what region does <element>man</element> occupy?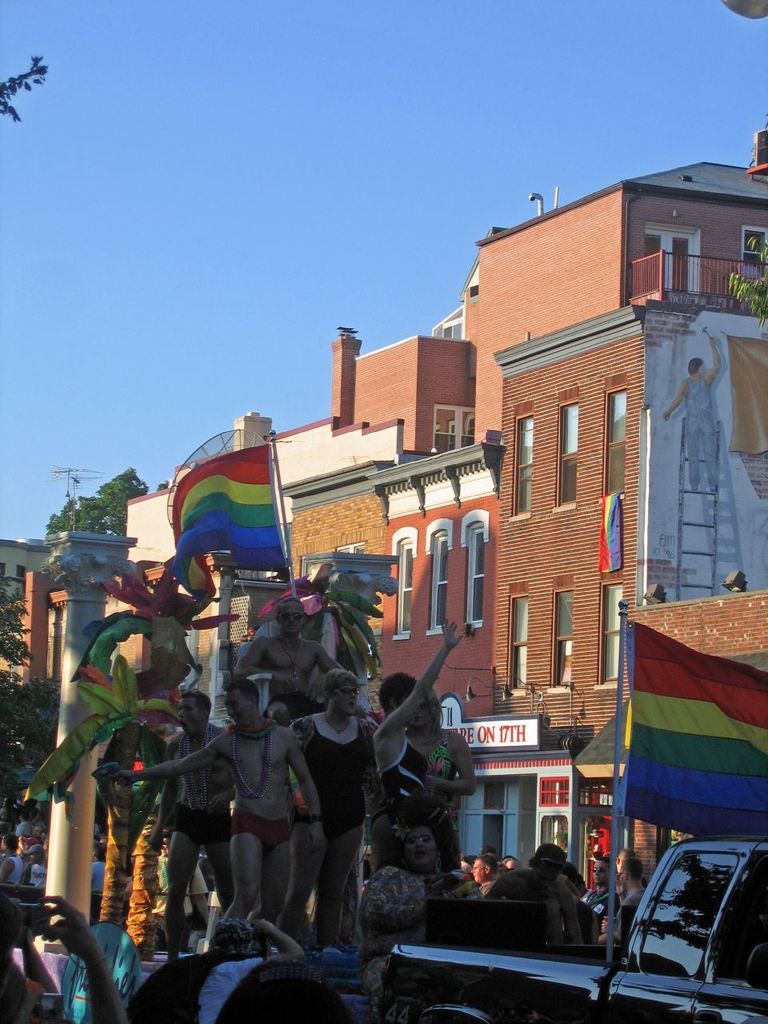
[144, 687, 238, 948].
